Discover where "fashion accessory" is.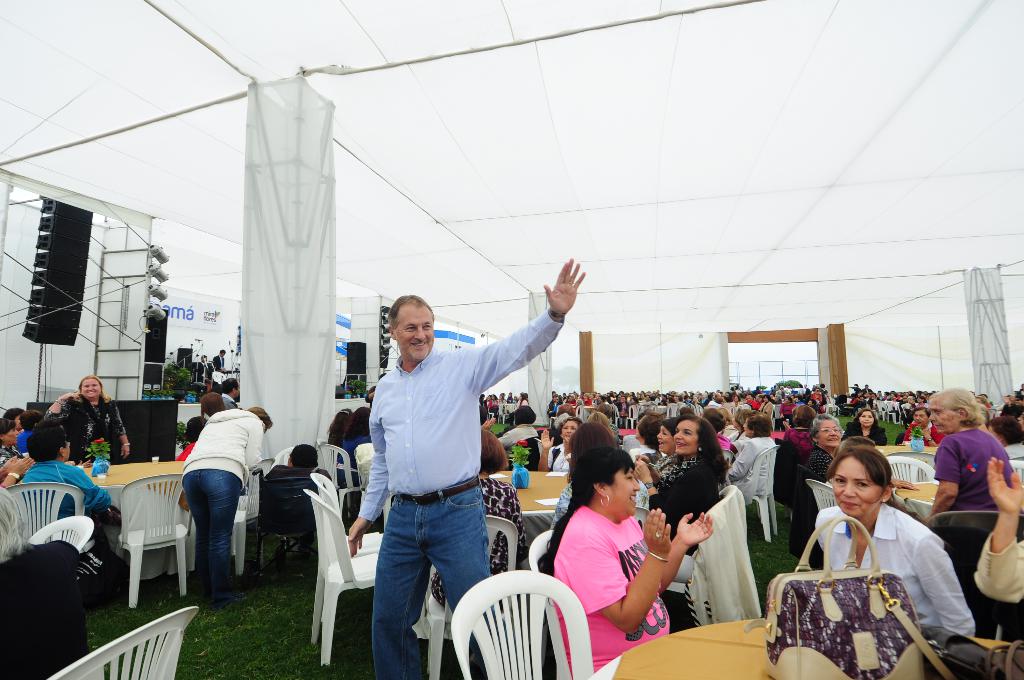
Discovered at left=696, top=444, right=703, bottom=457.
